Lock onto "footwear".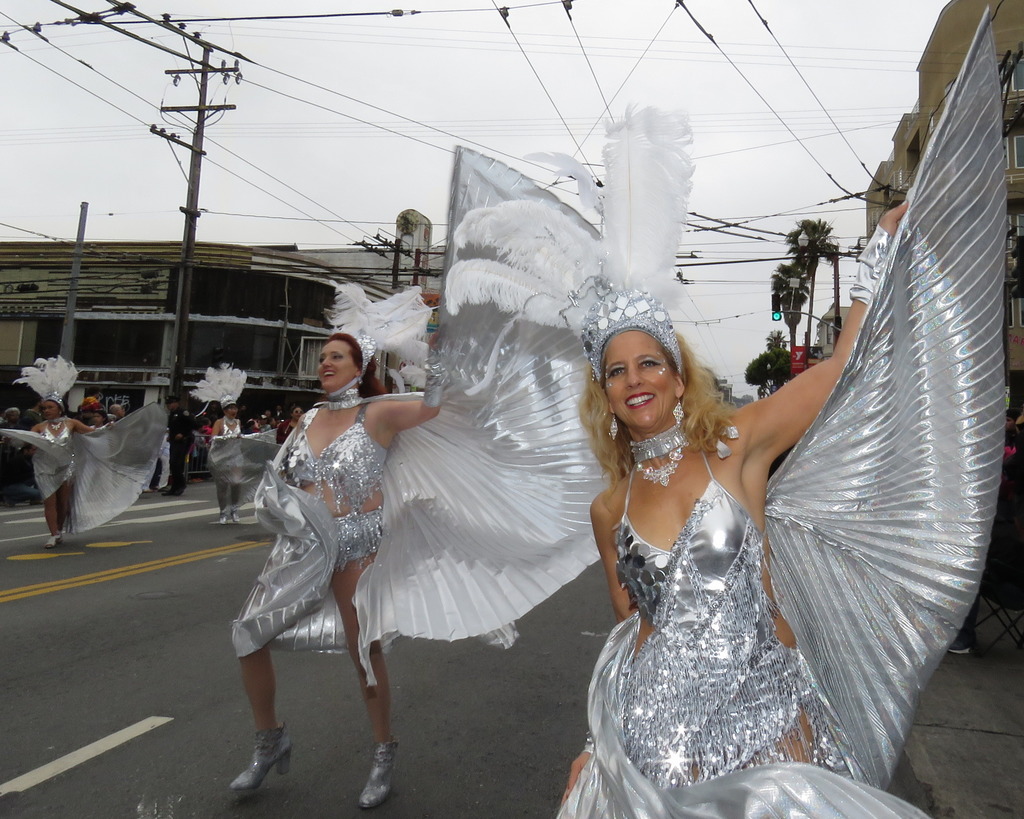
Locked: select_region(163, 486, 185, 499).
